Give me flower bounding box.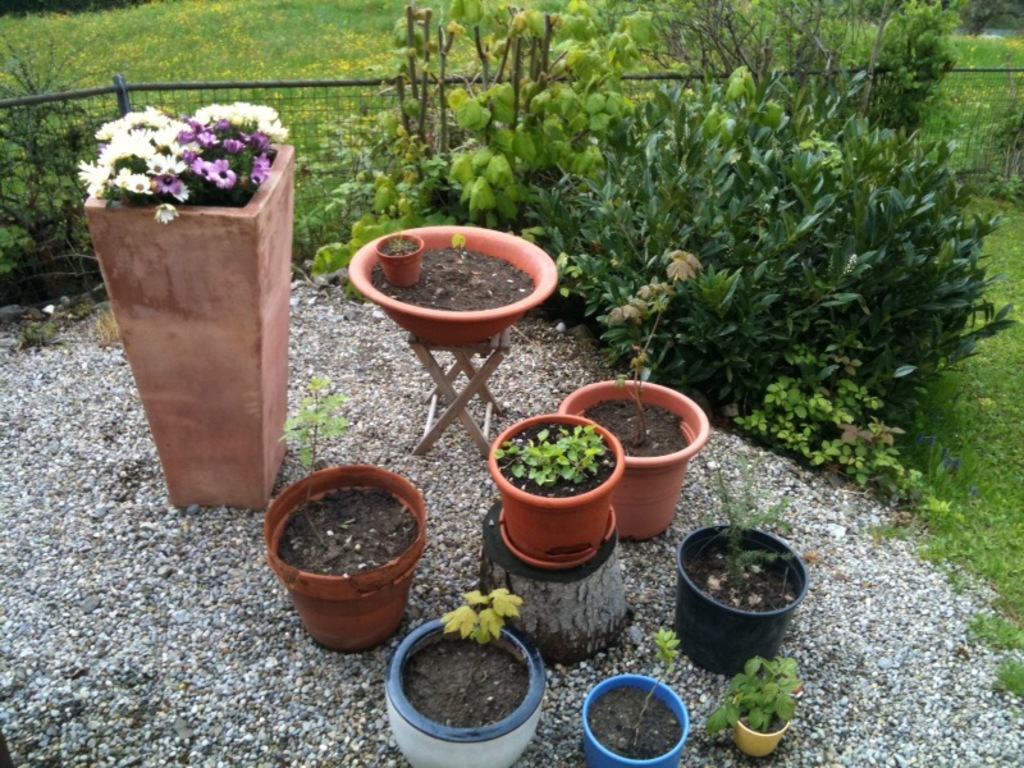
[124,172,147,195].
